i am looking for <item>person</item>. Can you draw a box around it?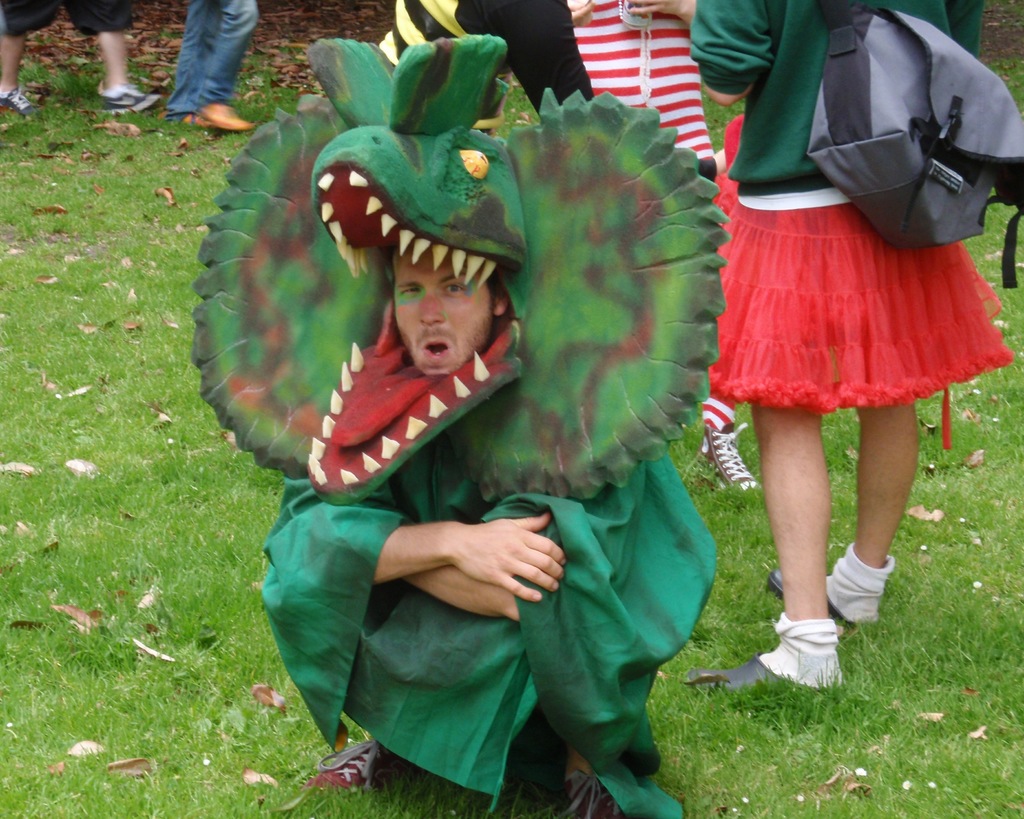
Sure, the bounding box is (left=195, top=35, right=731, bottom=818).
